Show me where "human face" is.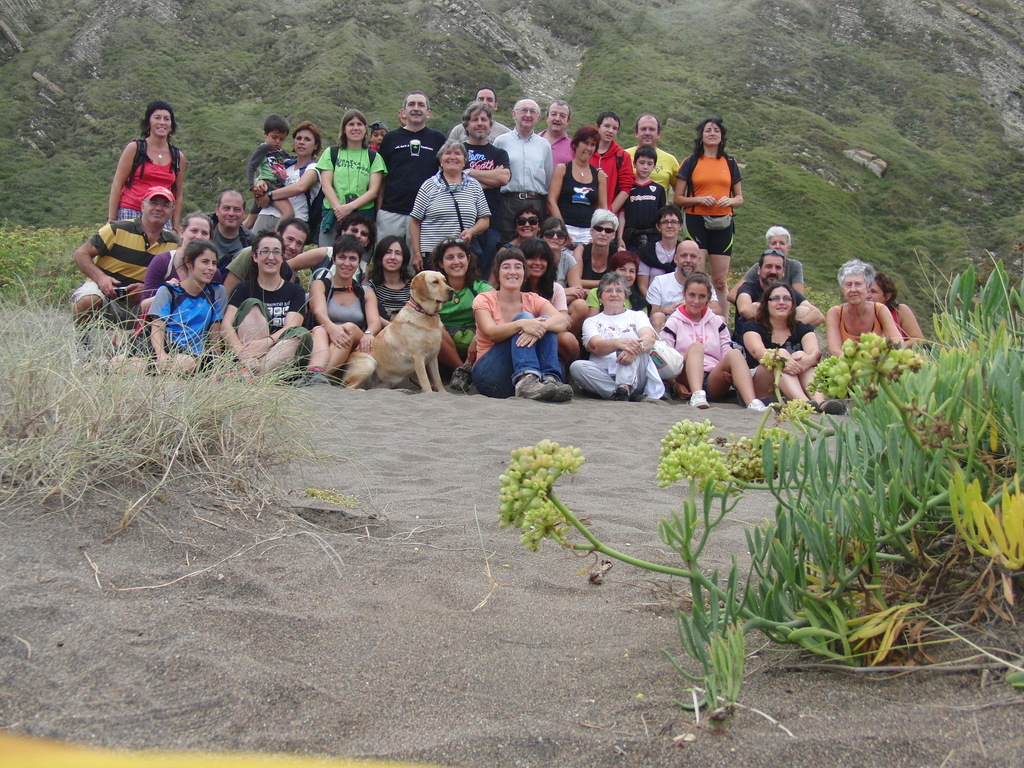
"human face" is at crop(599, 117, 620, 143).
